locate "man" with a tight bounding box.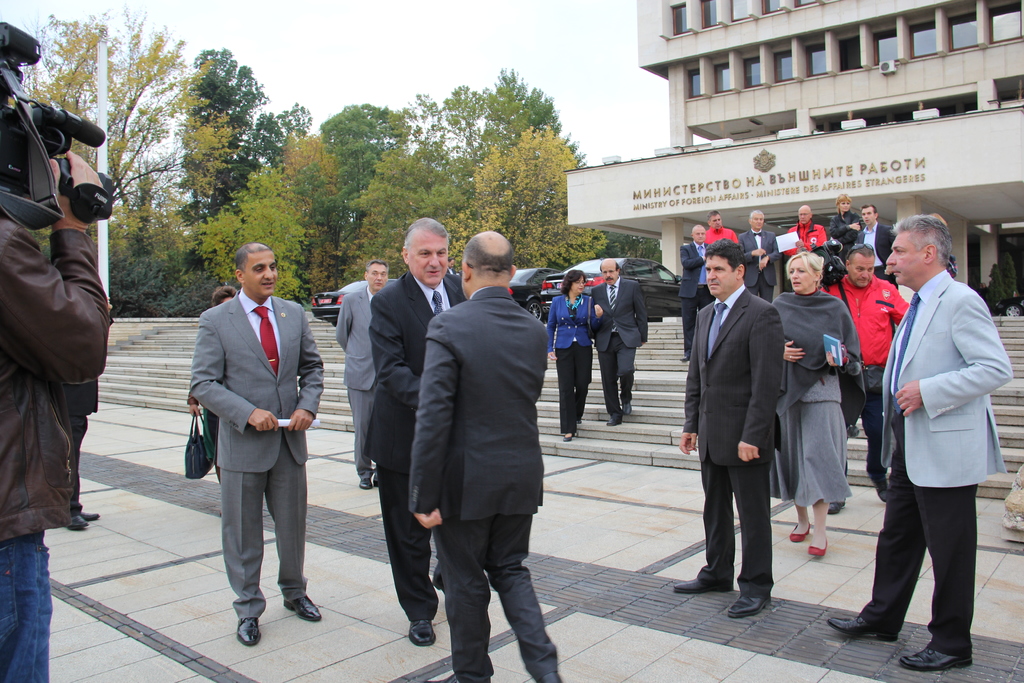
detection(819, 243, 909, 502).
